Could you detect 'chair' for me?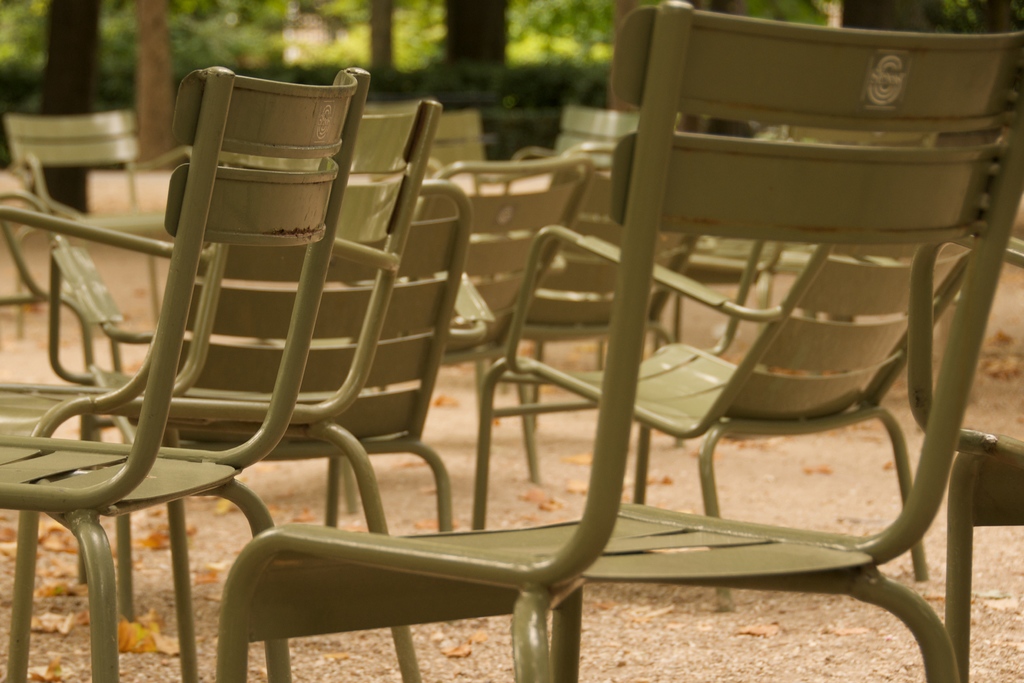
Detection result: 6 108 196 344.
